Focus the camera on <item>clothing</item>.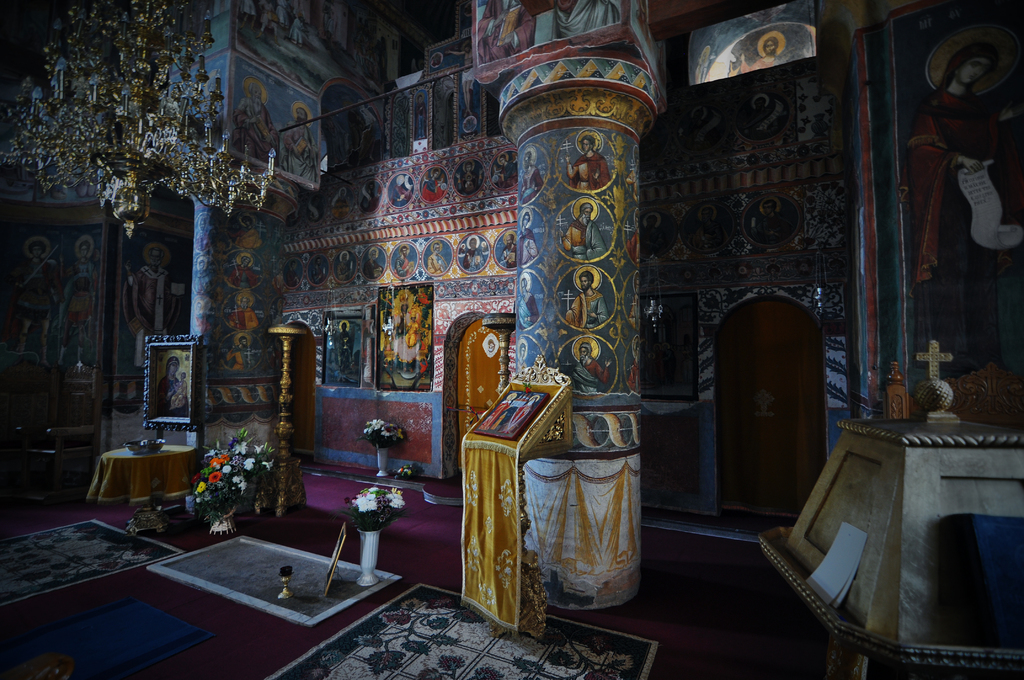
Focus region: box=[641, 226, 664, 250].
